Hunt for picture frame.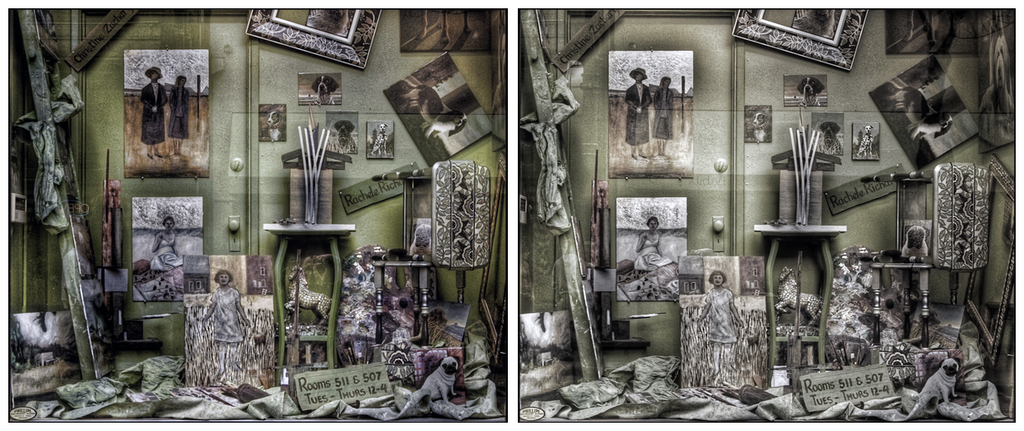
Hunted down at (246,3,383,72).
